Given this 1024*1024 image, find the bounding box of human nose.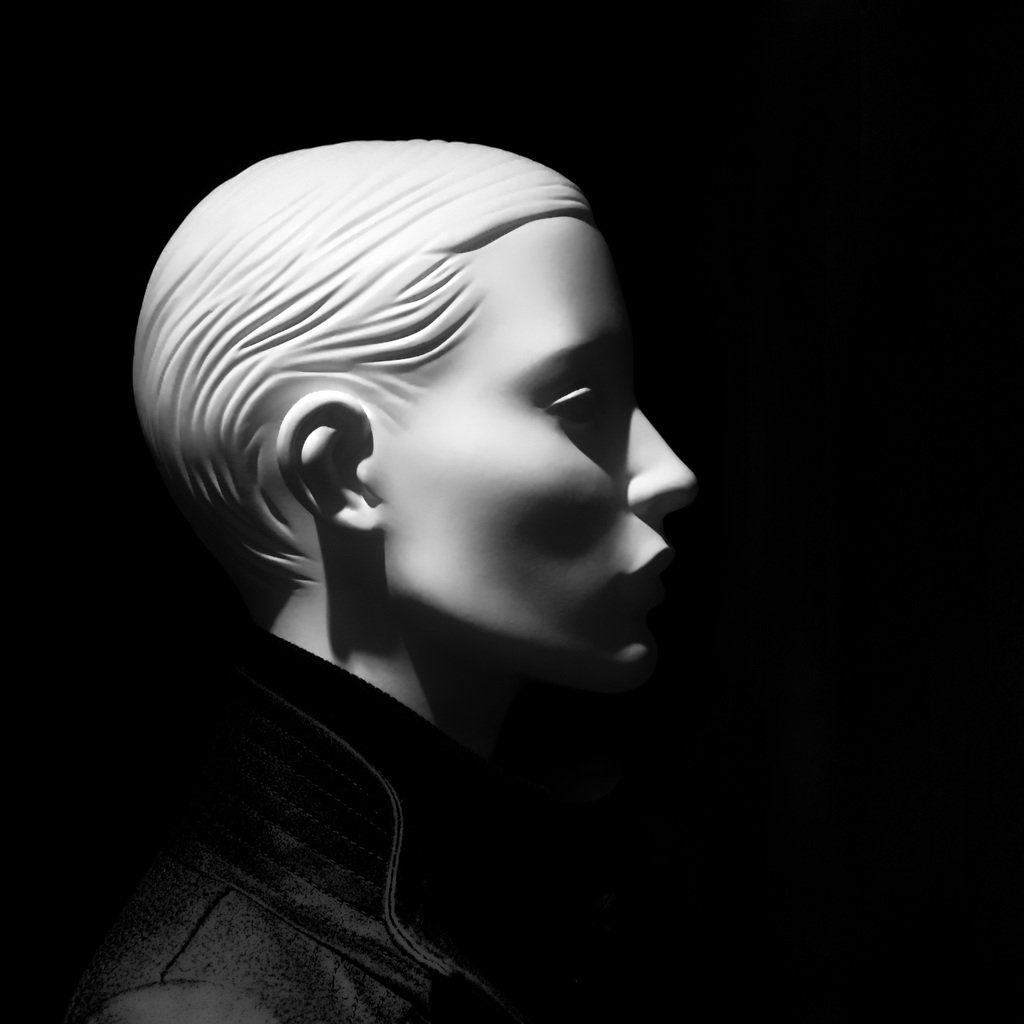
(x1=629, y1=409, x2=694, y2=512).
